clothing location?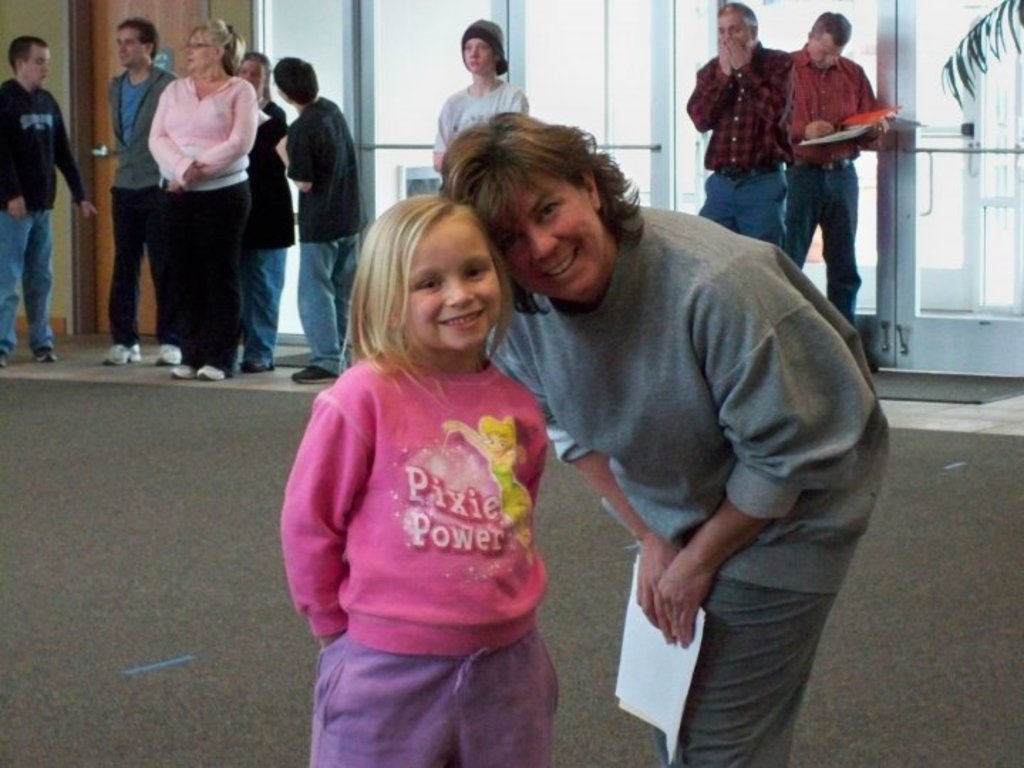
<box>684,47,788,168</box>
